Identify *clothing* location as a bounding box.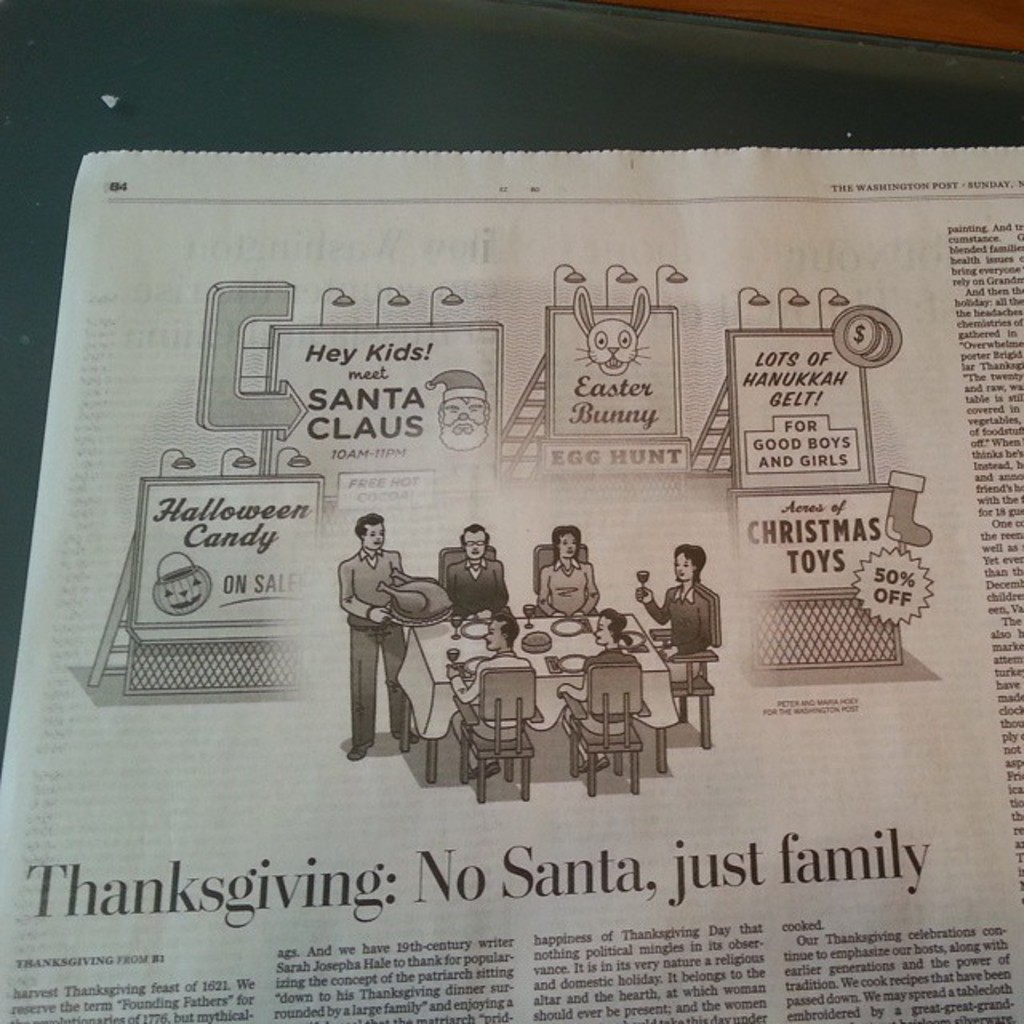
<region>453, 646, 534, 725</region>.
